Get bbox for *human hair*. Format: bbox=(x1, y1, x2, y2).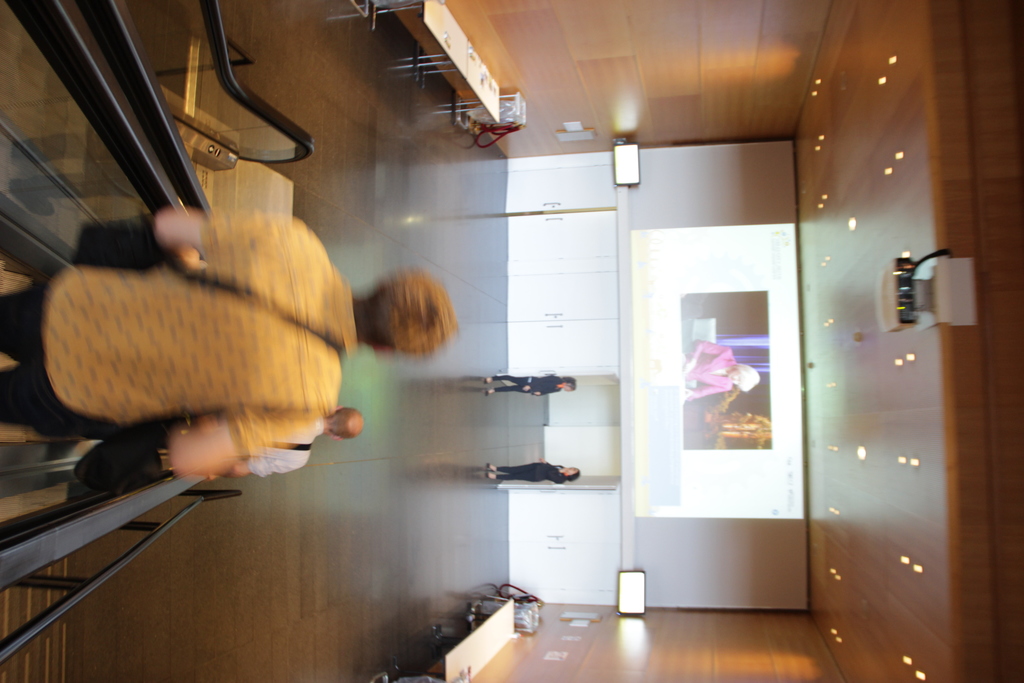
bbox=(352, 259, 461, 369).
